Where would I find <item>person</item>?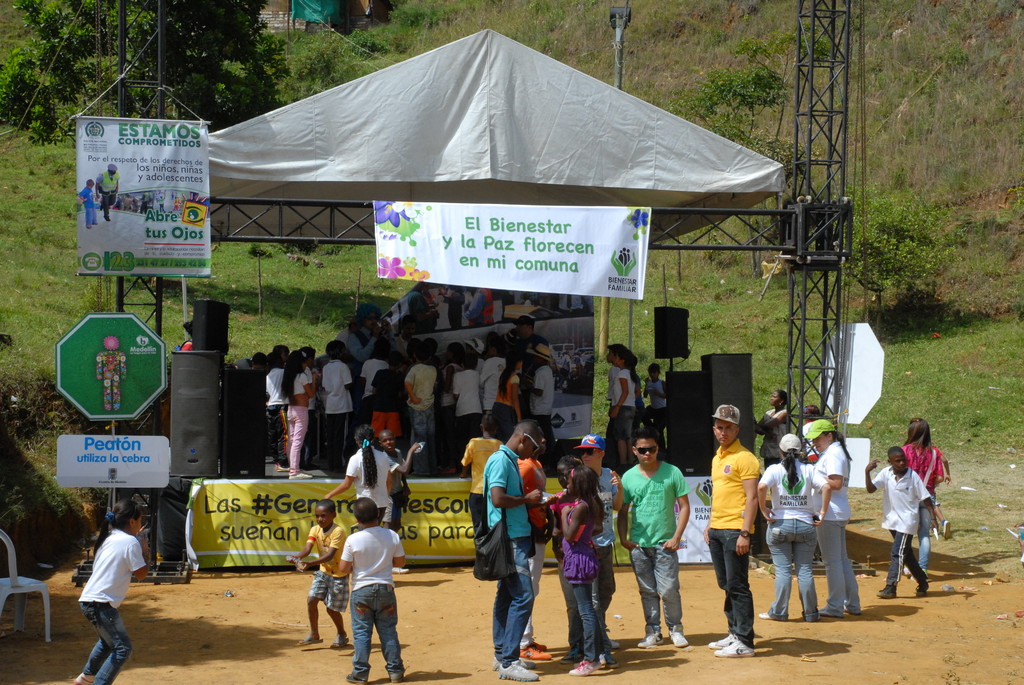
At (284,497,355,652).
